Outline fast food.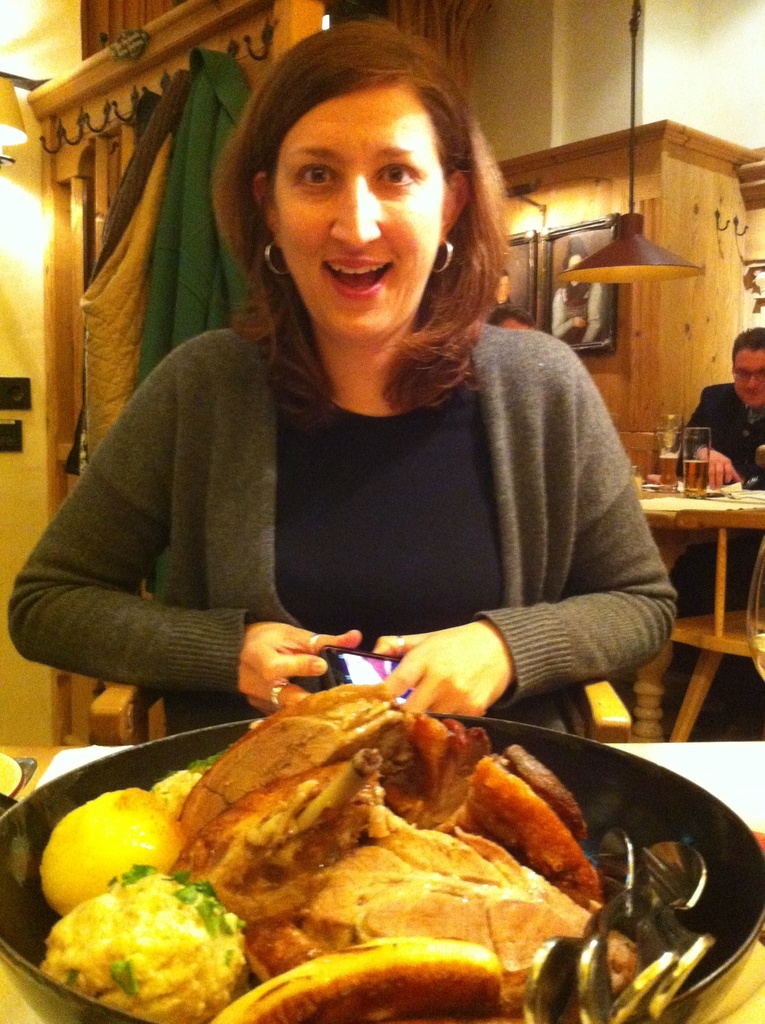
Outline: bbox=(49, 871, 241, 1009).
